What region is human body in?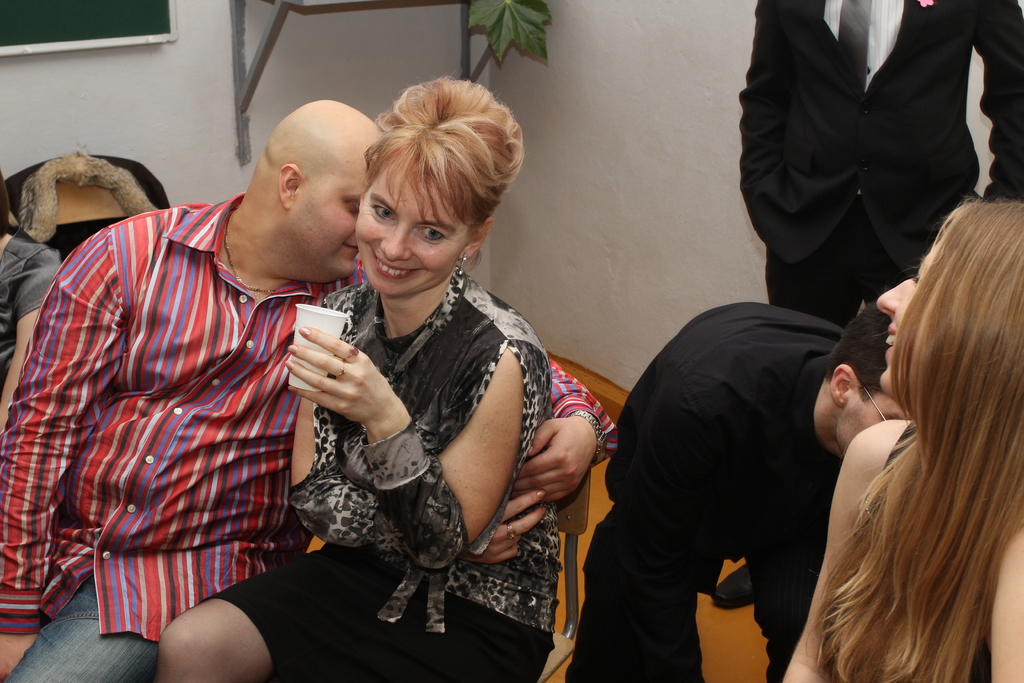
(0,199,612,682).
